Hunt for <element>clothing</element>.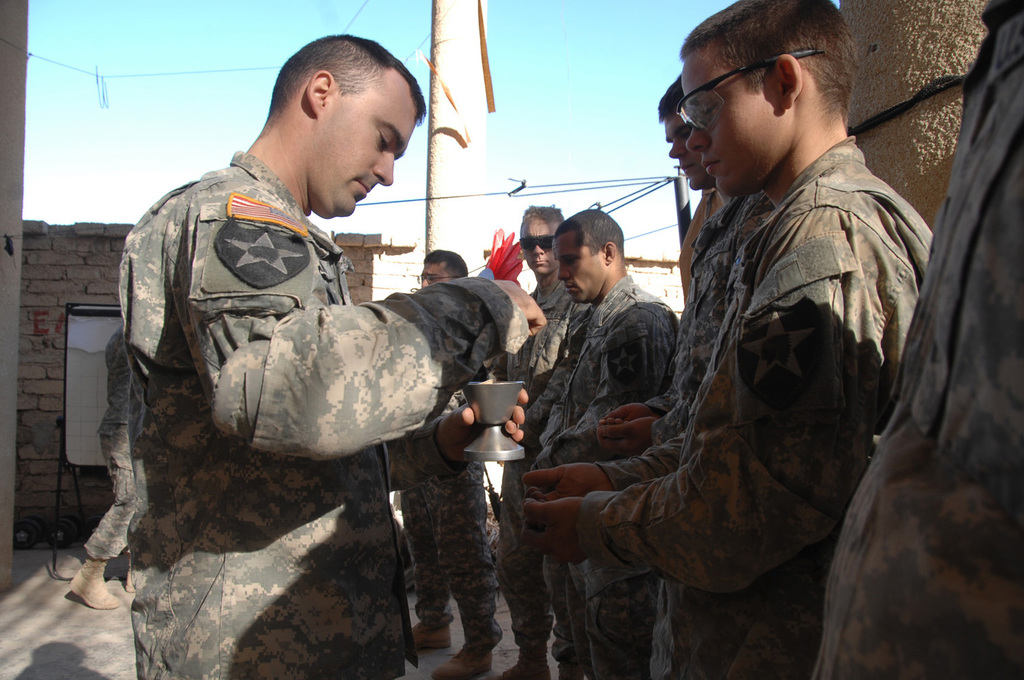
Hunted down at x1=586 y1=142 x2=939 y2=679.
